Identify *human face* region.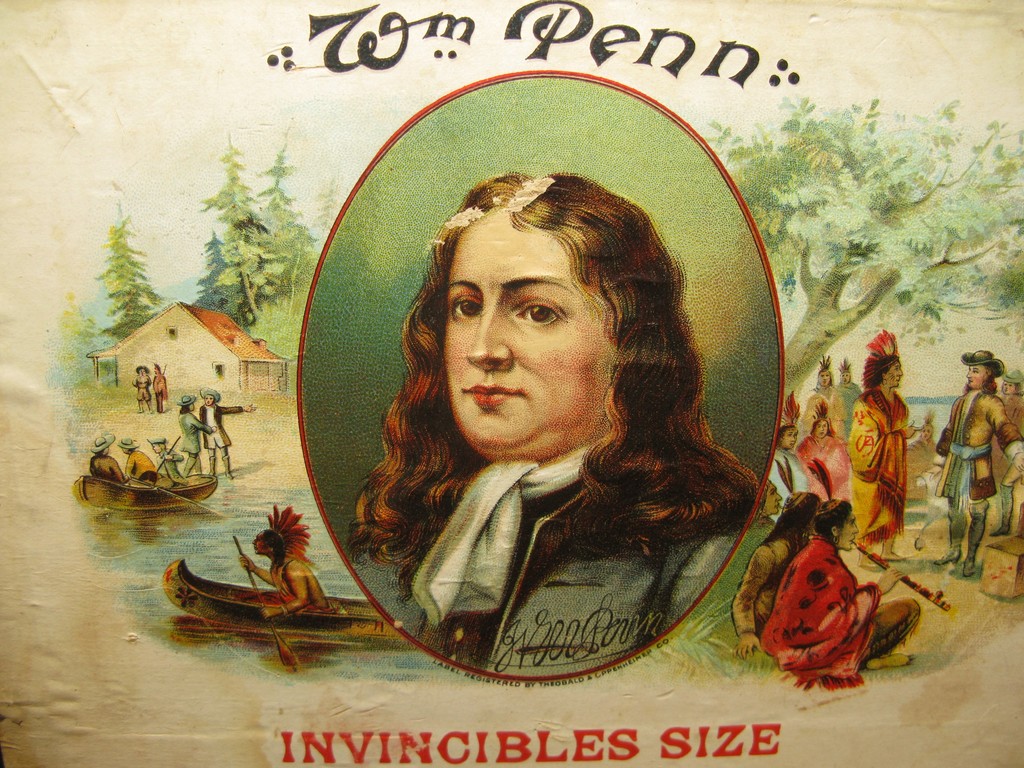
Region: box=[847, 372, 852, 376].
